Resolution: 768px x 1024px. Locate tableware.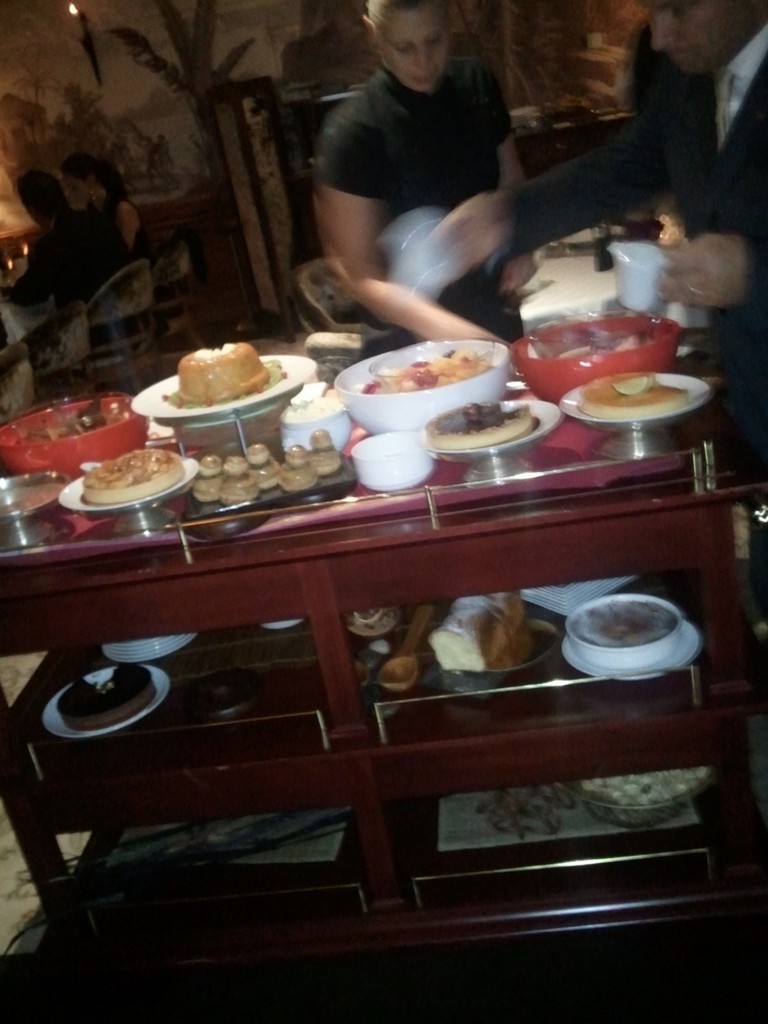
region(105, 633, 202, 657).
